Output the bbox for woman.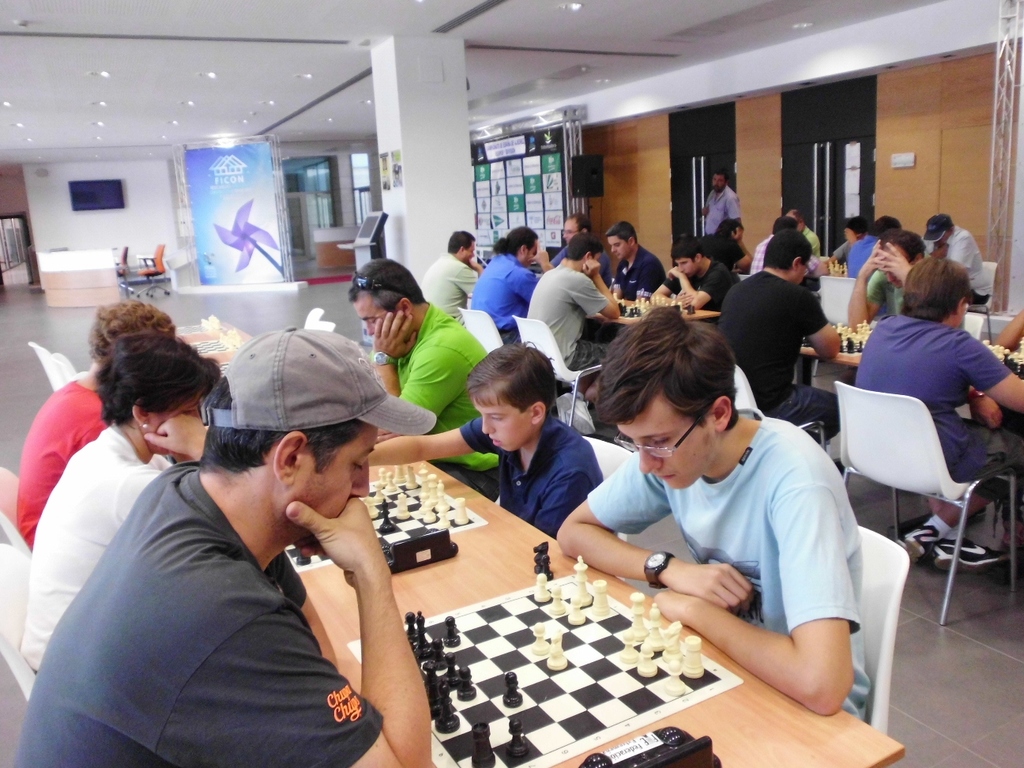
pyautogui.locateOnScreen(22, 329, 207, 664).
